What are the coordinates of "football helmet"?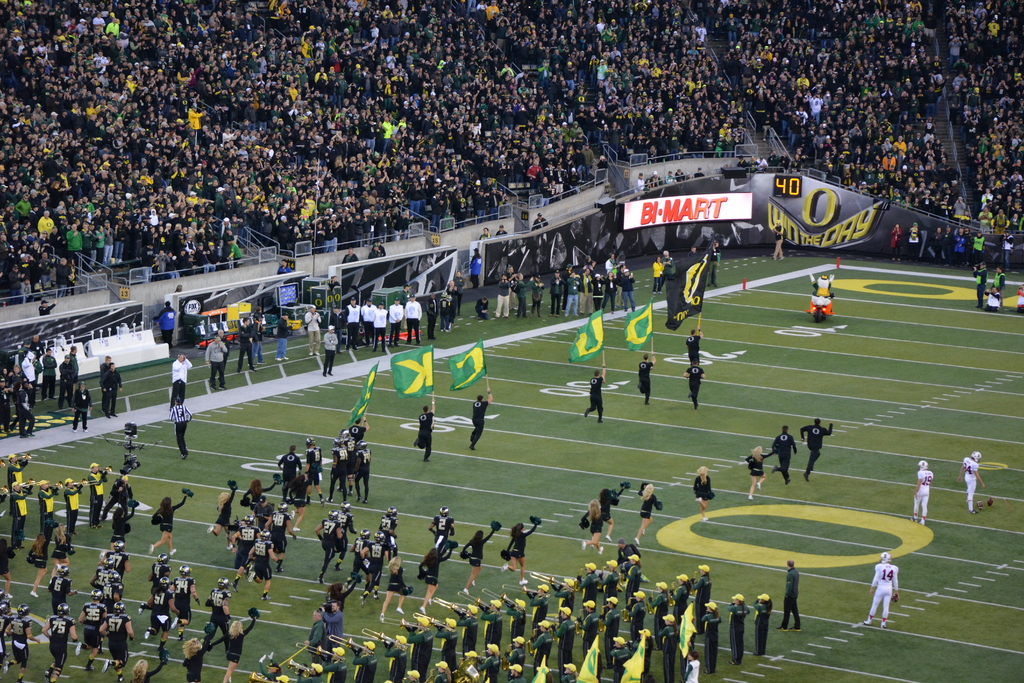
crop(274, 501, 291, 514).
